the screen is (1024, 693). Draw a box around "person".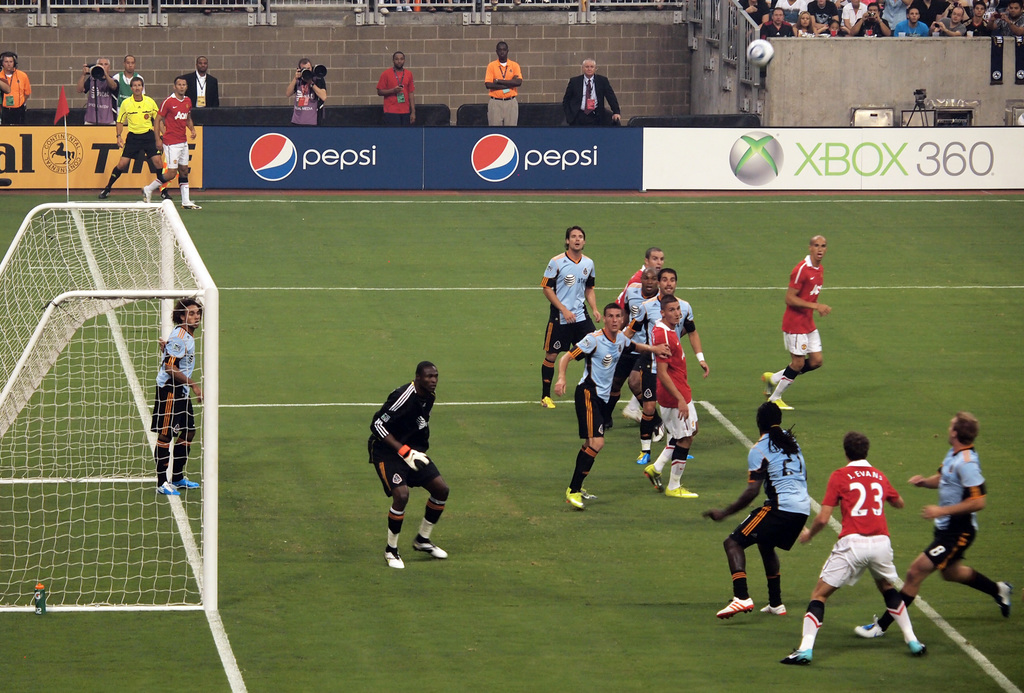
<region>82, 60, 120, 120</region>.
